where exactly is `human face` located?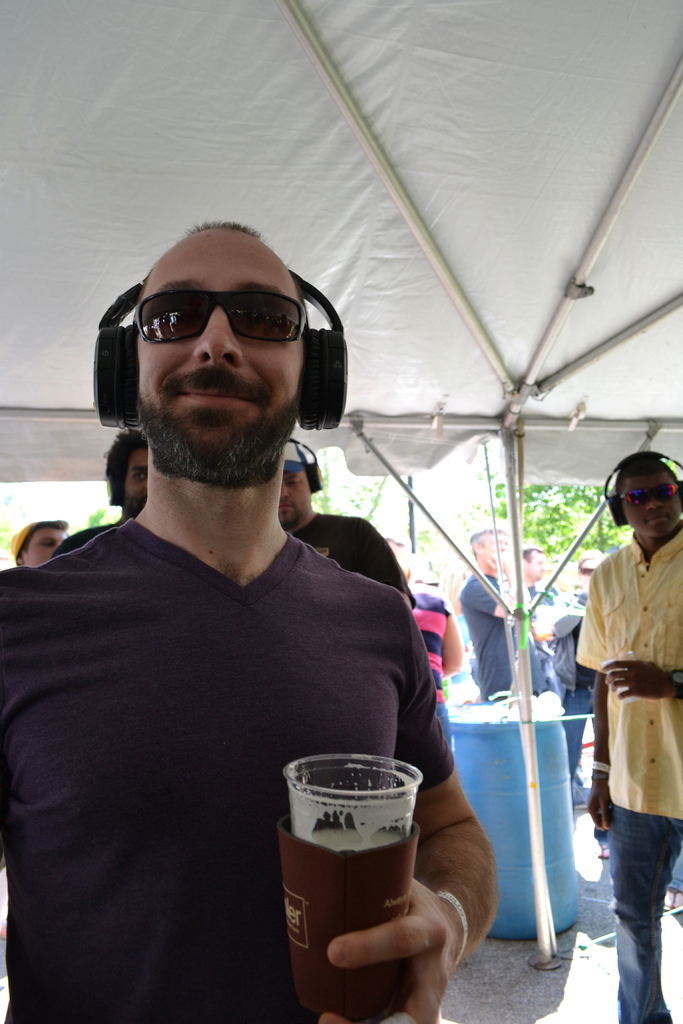
Its bounding box is [130, 239, 309, 474].
